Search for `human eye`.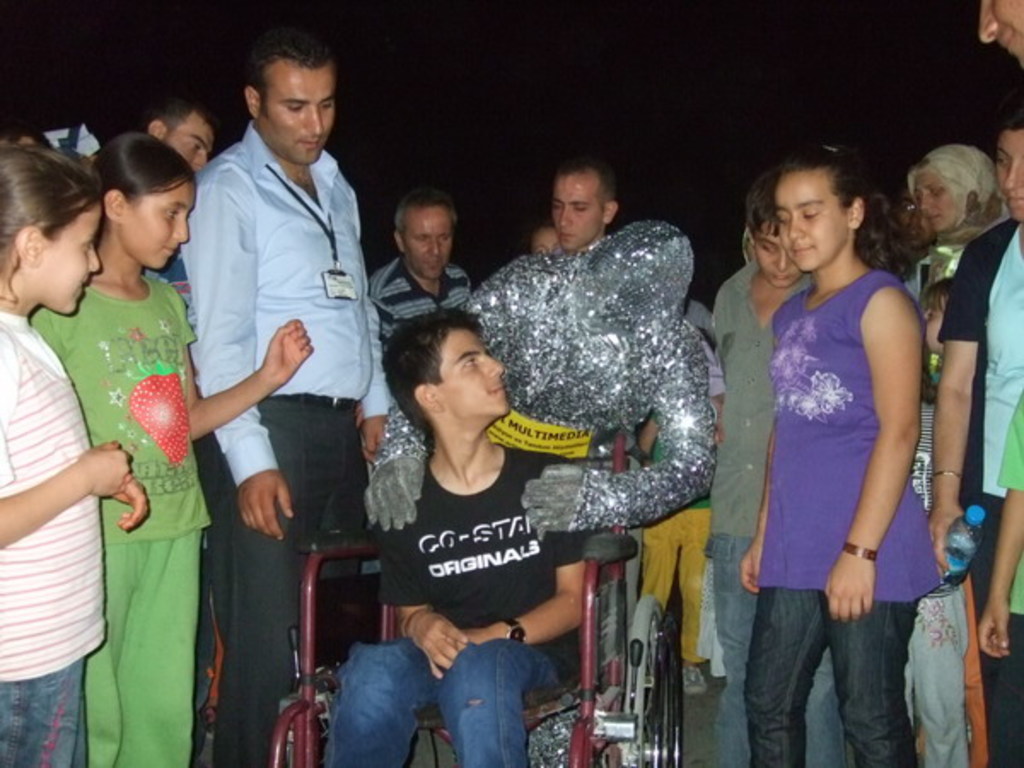
Found at (x1=778, y1=212, x2=787, y2=224).
